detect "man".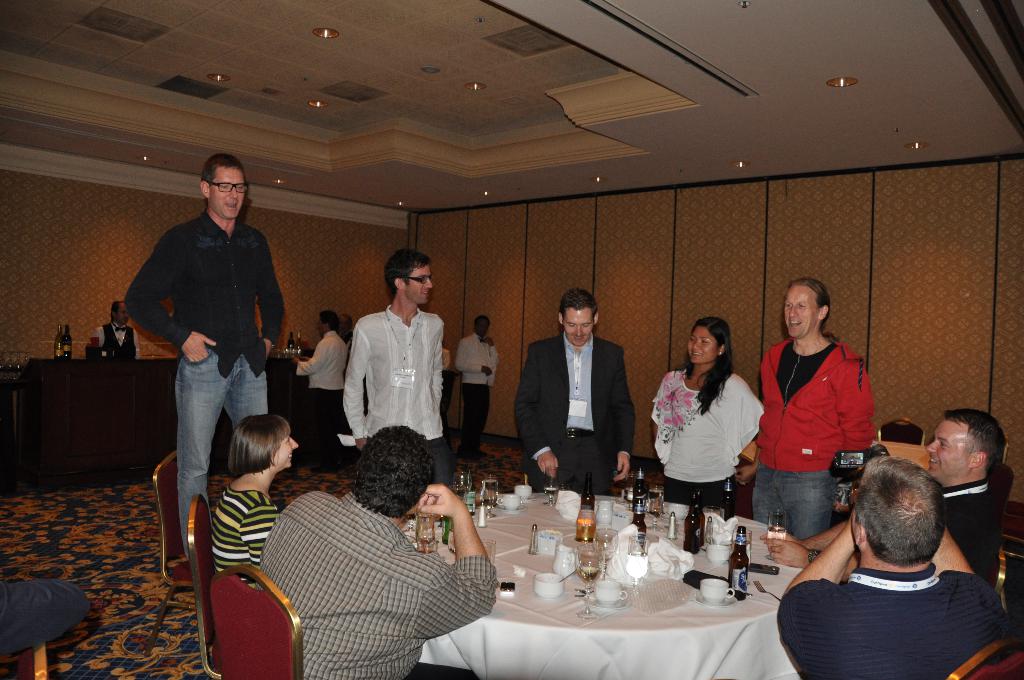
Detected at detection(97, 300, 141, 357).
